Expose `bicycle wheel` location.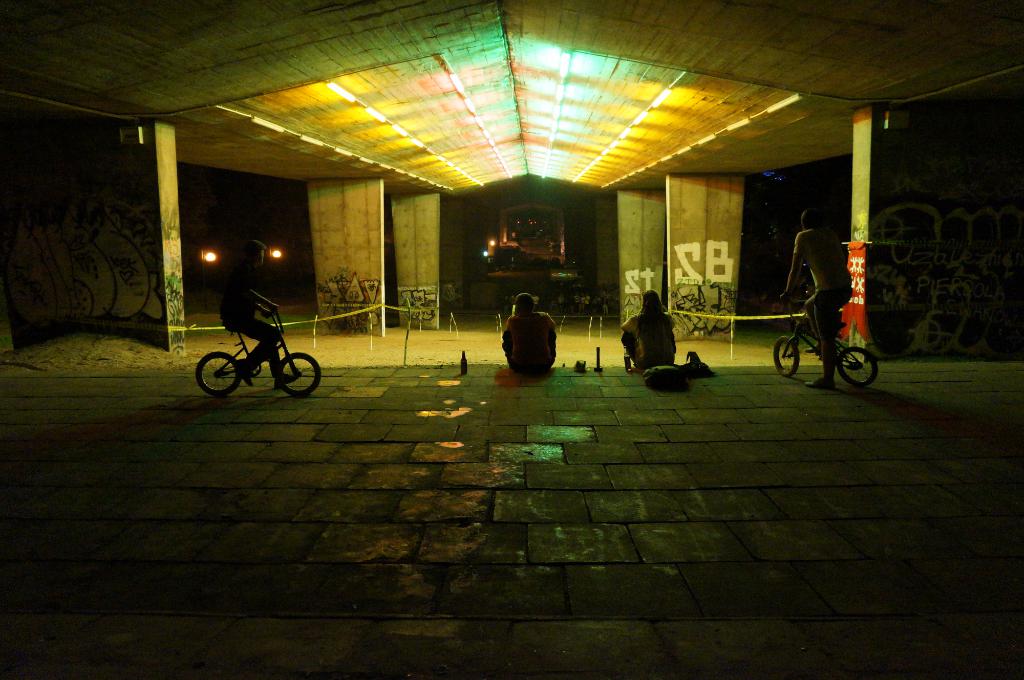
Exposed at crop(770, 335, 800, 382).
